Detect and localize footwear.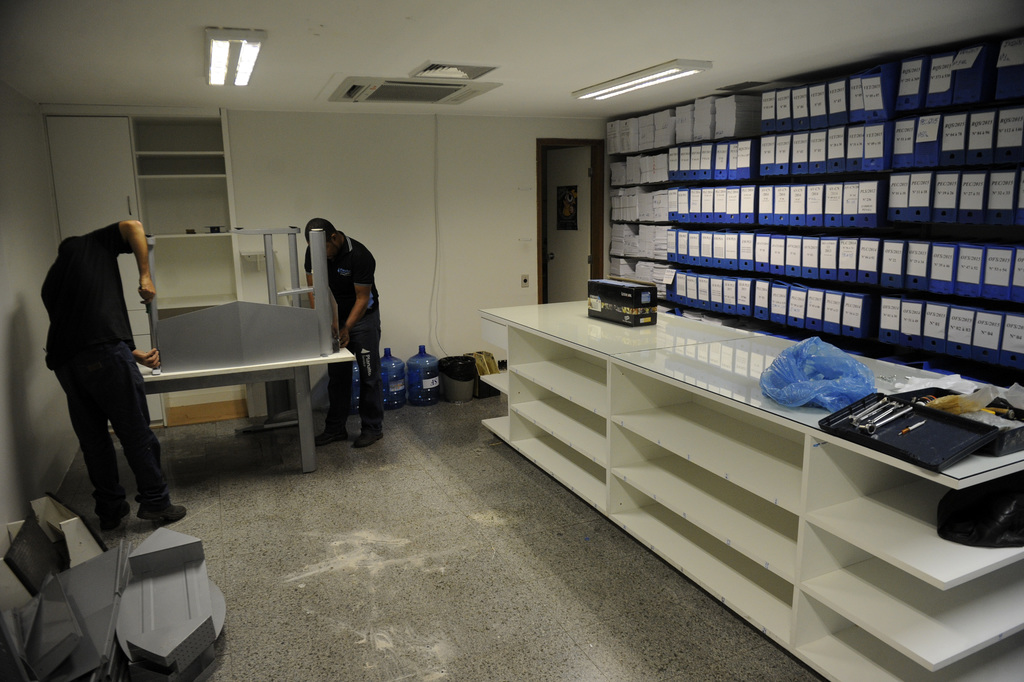
Localized at left=313, top=428, right=351, bottom=442.
